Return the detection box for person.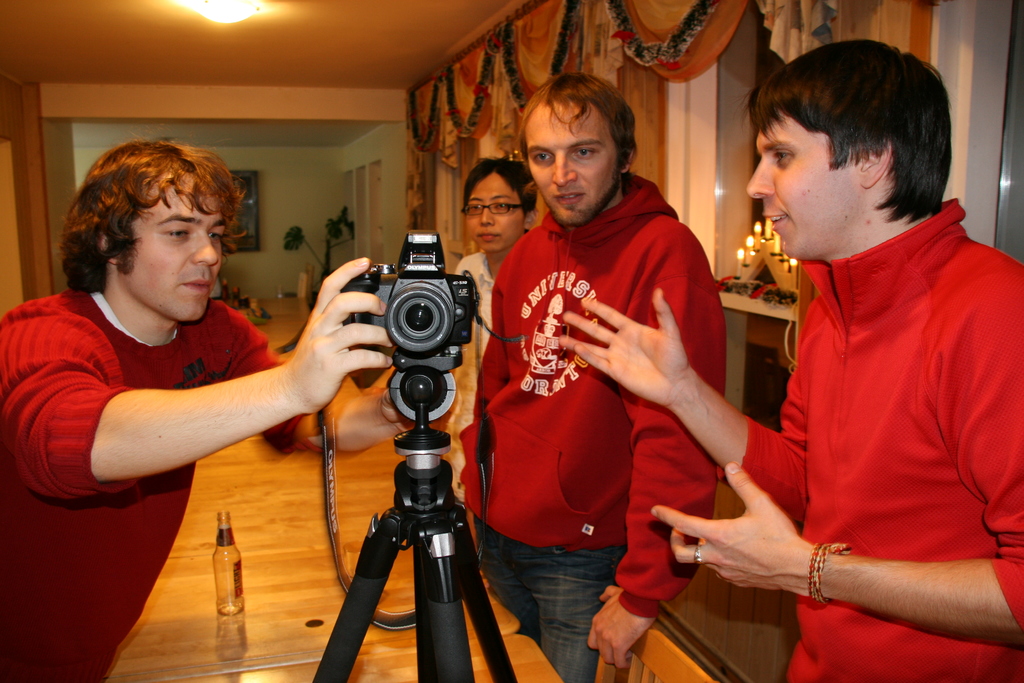
450, 157, 540, 557.
